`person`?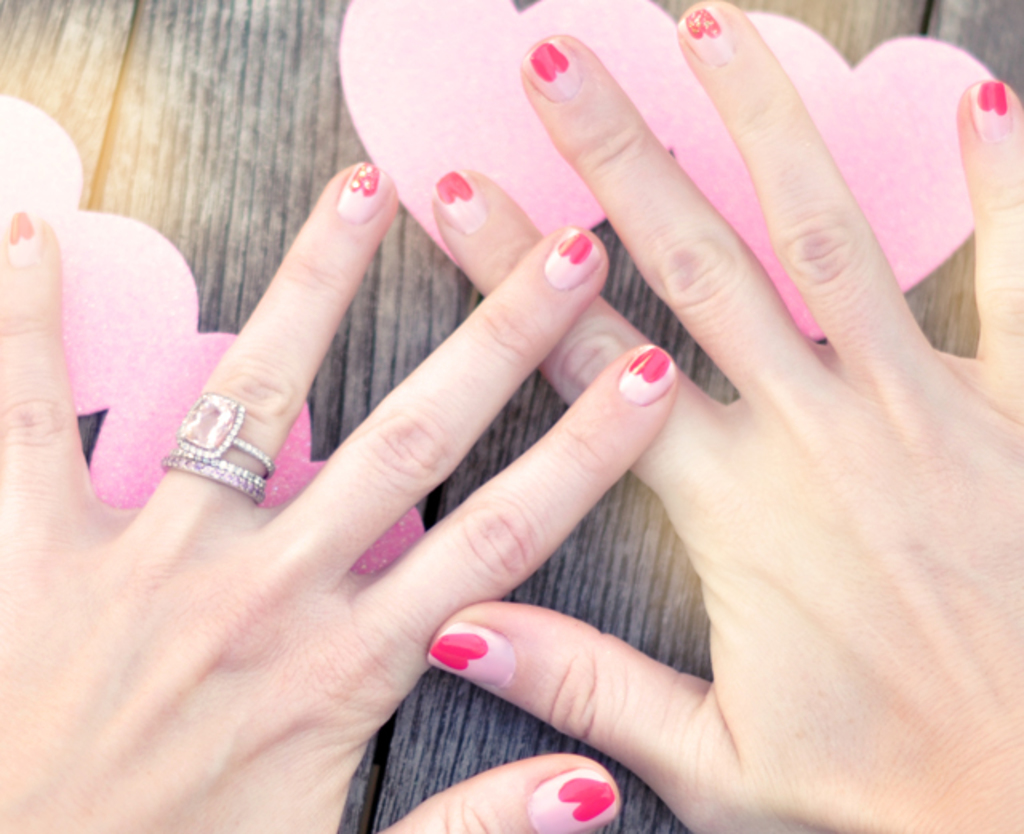
bbox(0, 0, 1022, 832)
